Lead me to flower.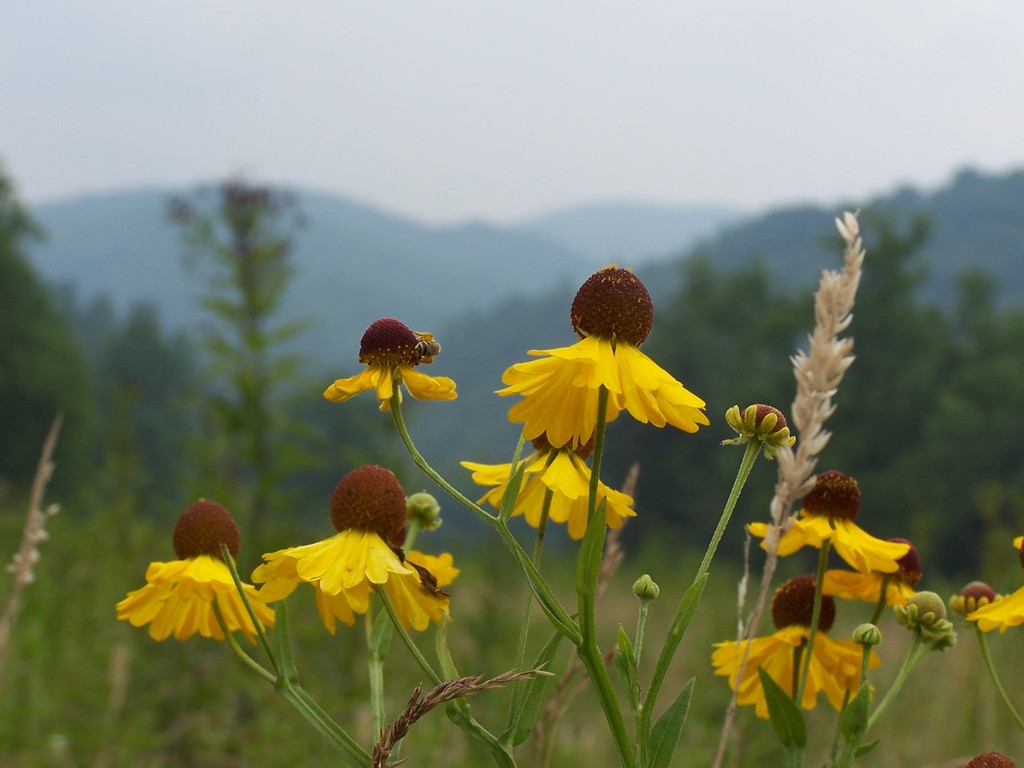
Lead to bbox(493, 259, 708, 455).
